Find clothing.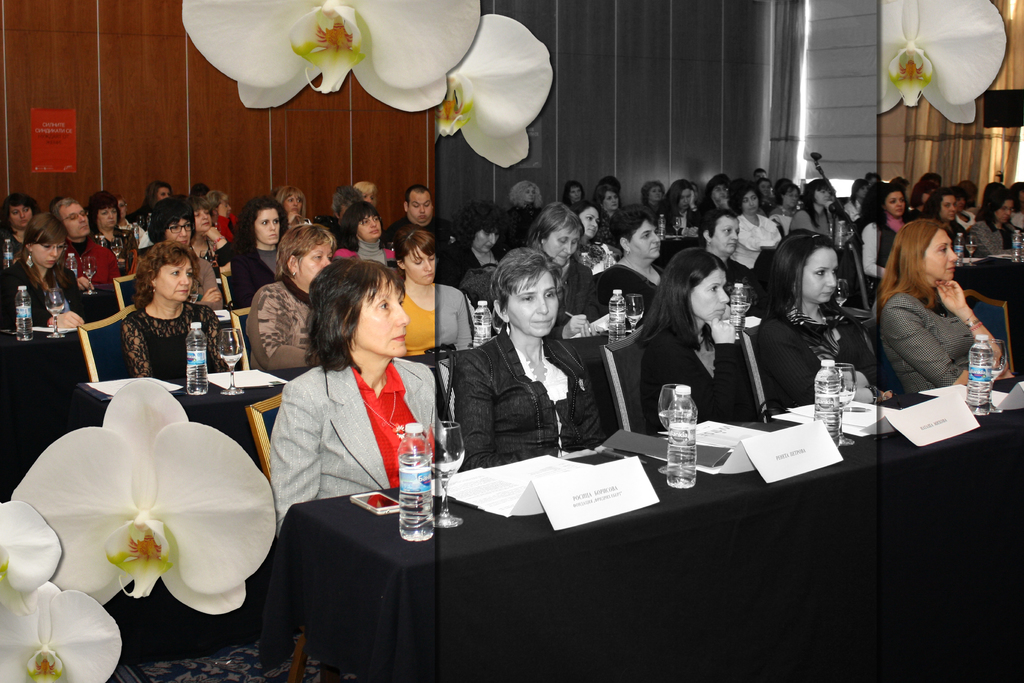
213:225:282:302.
